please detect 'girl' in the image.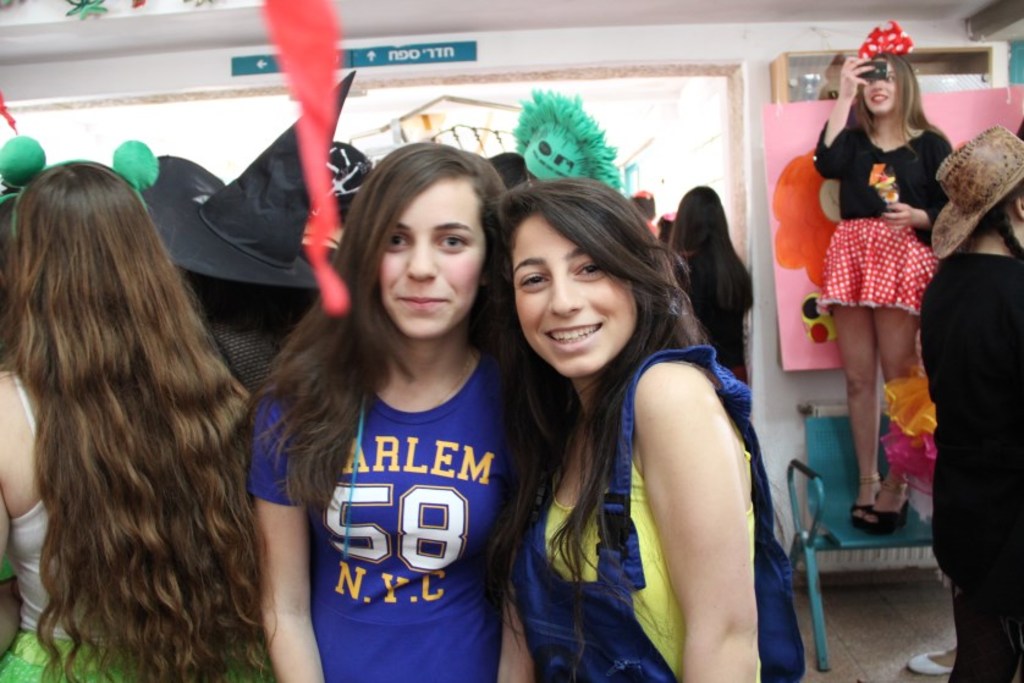
{"left": 485, "top": 167, "right": 806, "bottom": 682}.
